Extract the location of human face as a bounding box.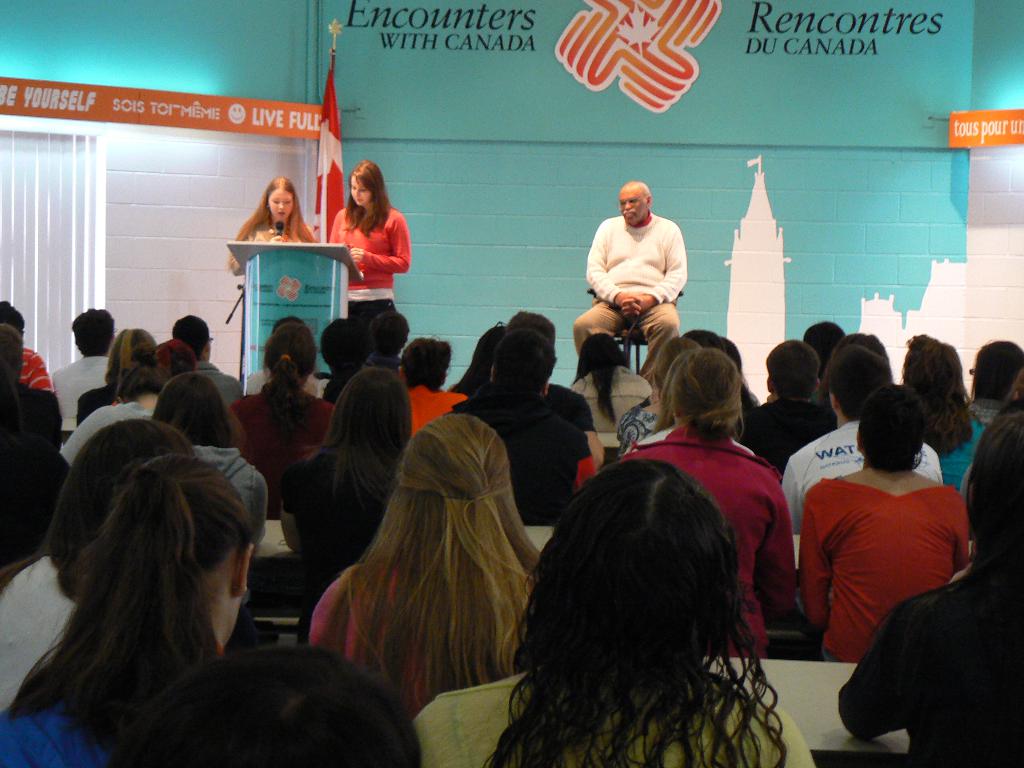
(615,189,644,224).
